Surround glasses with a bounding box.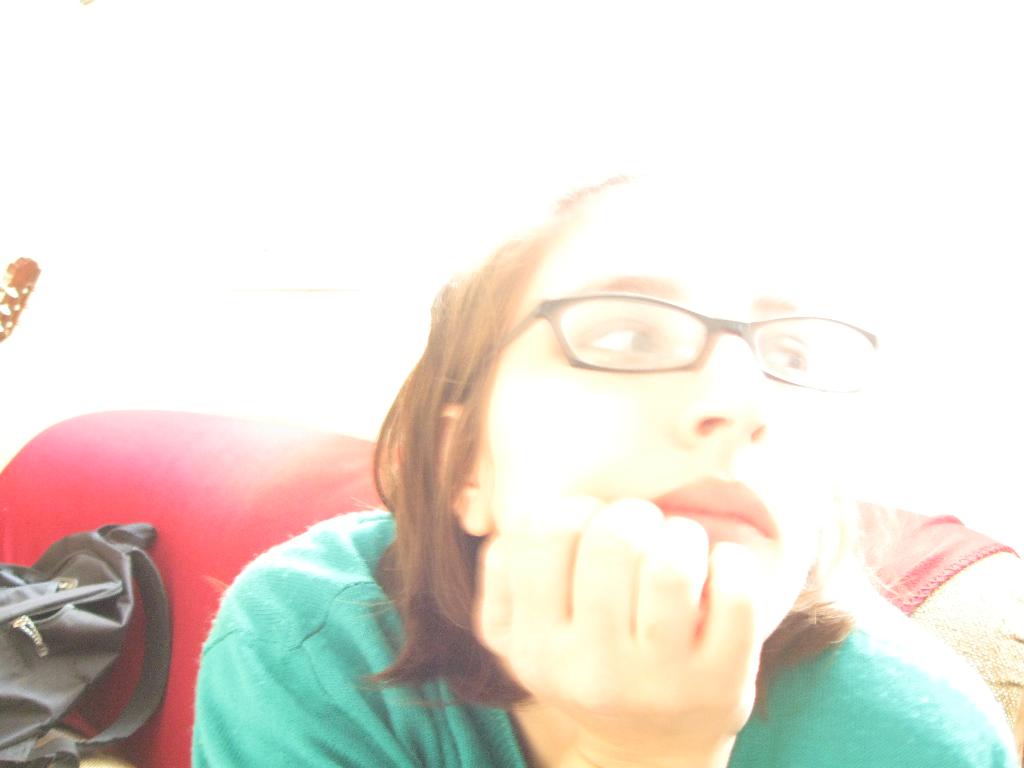
(x1=515, y1=303, x2=895, y2=403).
